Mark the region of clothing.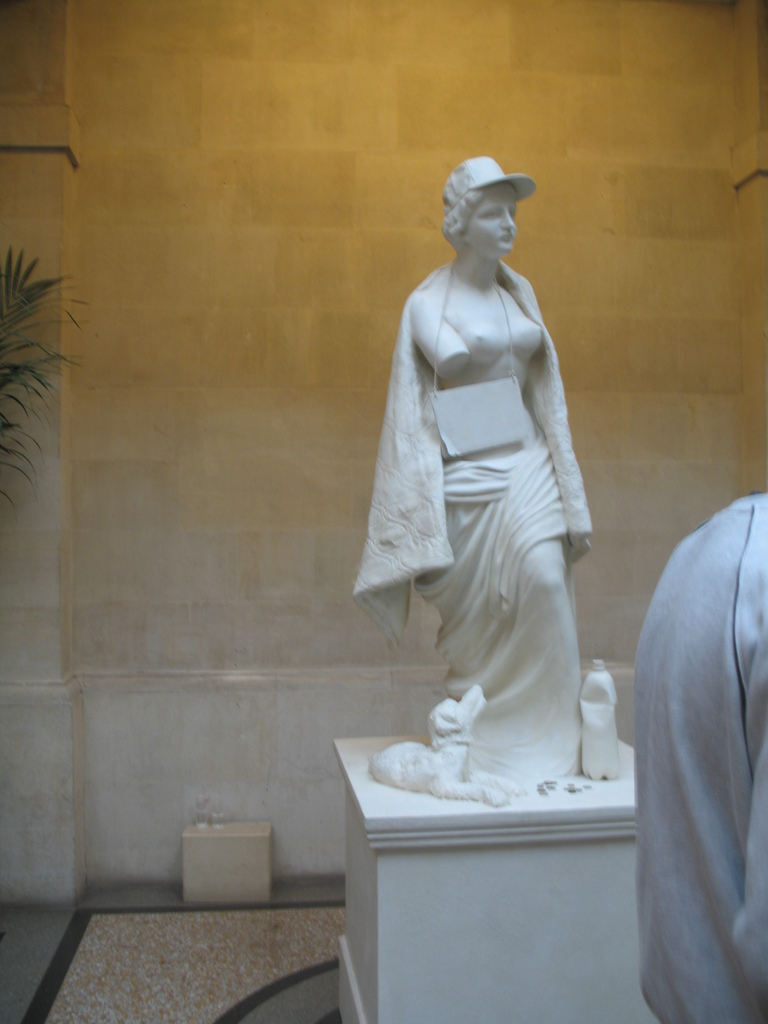
Region: (left=627, top=493, right=764, bottom=1023).
